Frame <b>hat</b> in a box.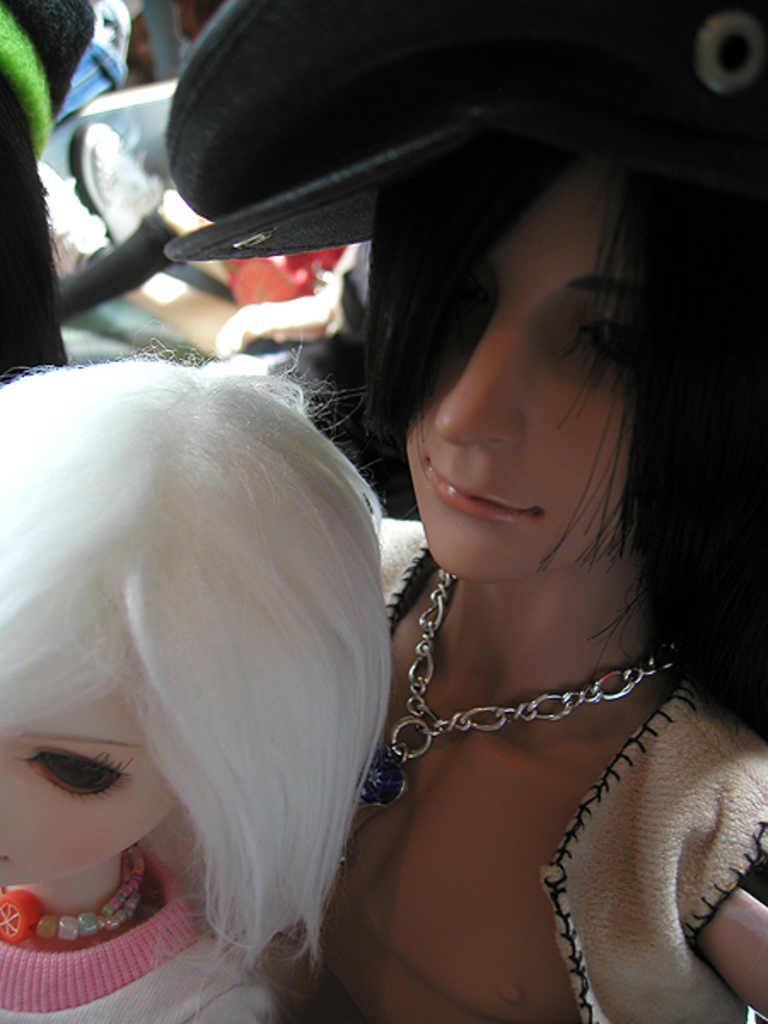
crop(160, 0, 766, 261).
